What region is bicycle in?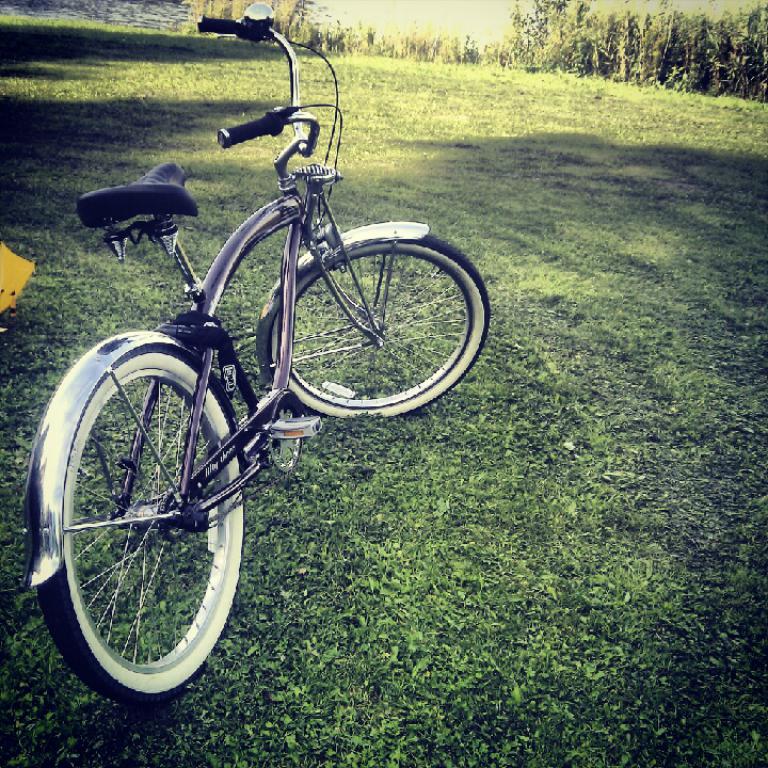
{"x1": 21, "y1": 39, "x2": 502, "y2": 711}.
